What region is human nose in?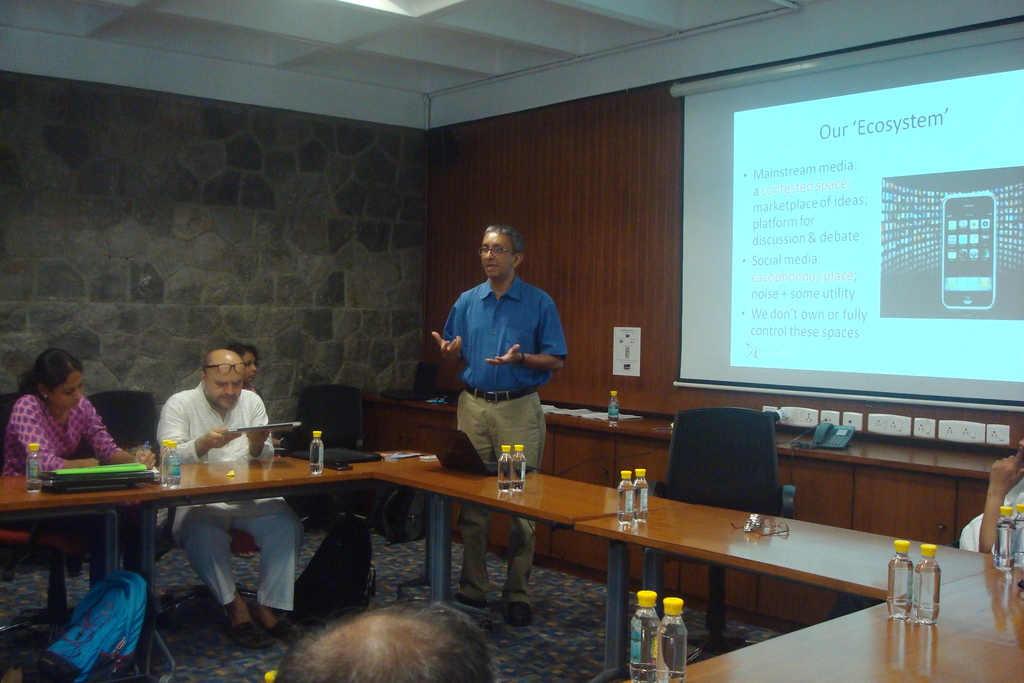
rect(484, 249, 496, 261).
